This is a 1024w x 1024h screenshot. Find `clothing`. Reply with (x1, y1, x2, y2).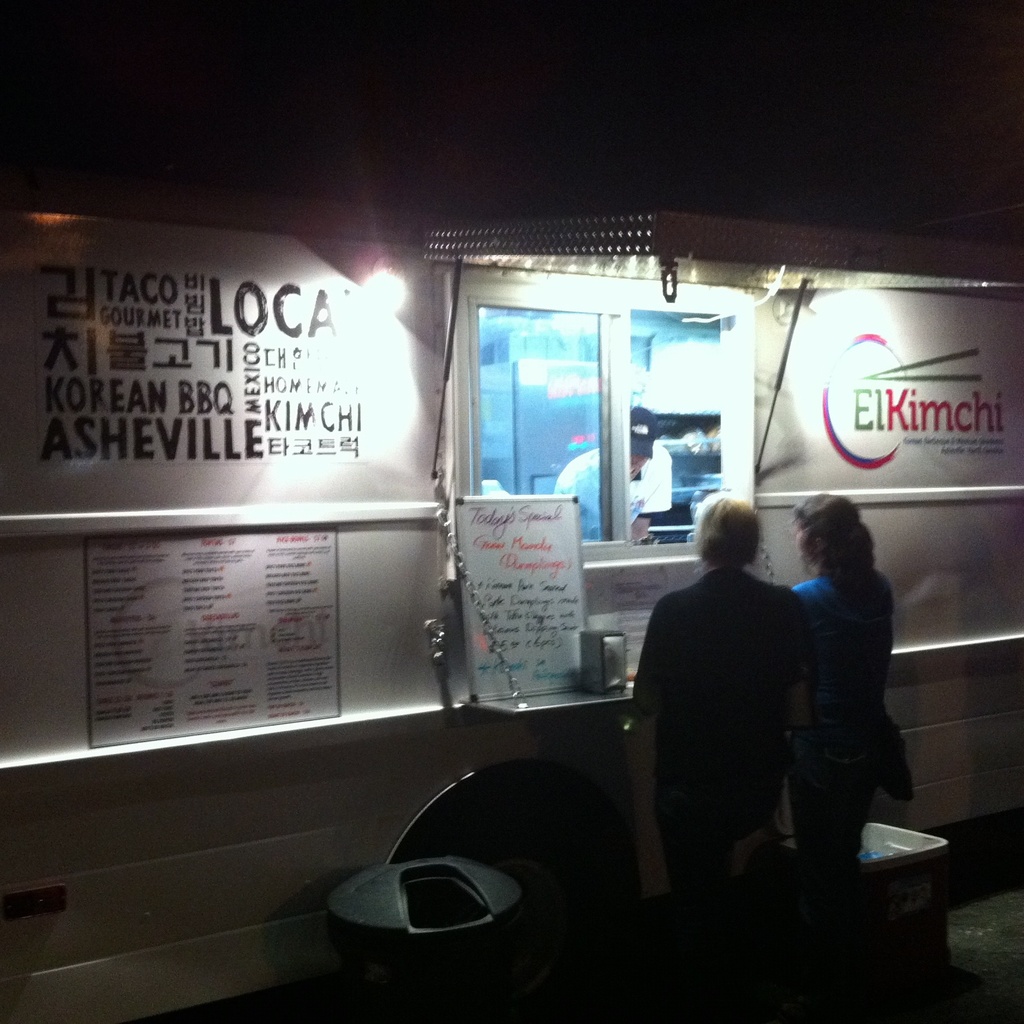
(783, 561, 899, 939).
